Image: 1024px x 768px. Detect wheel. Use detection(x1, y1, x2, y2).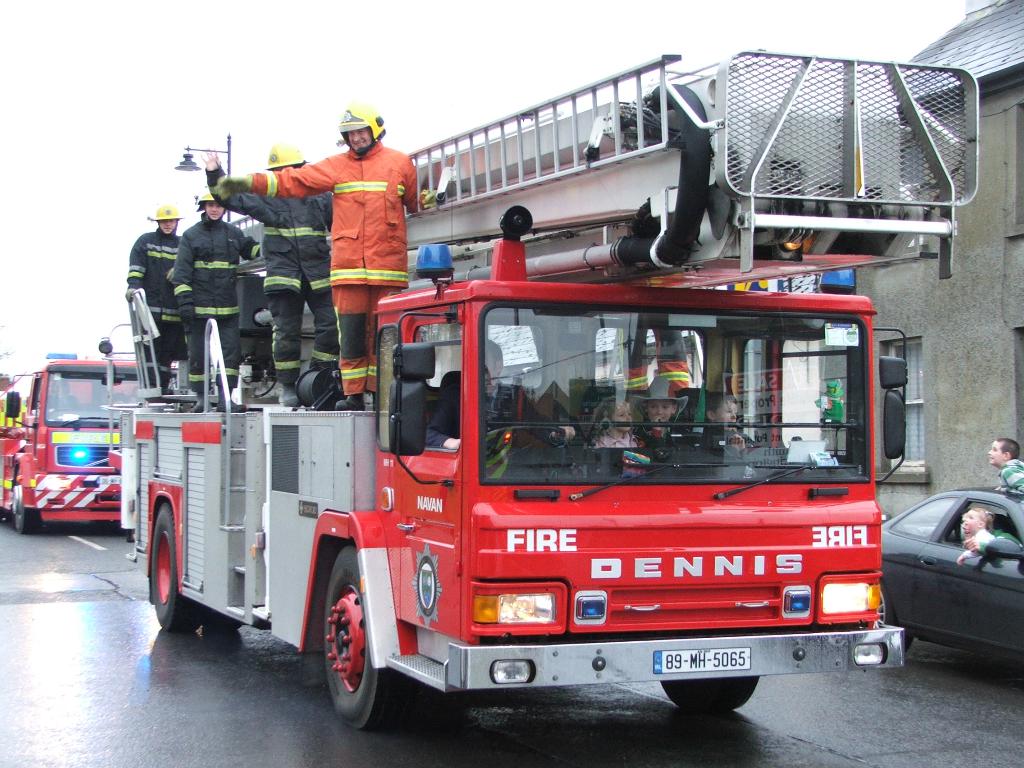
detection(877, 582, 913, 653).
